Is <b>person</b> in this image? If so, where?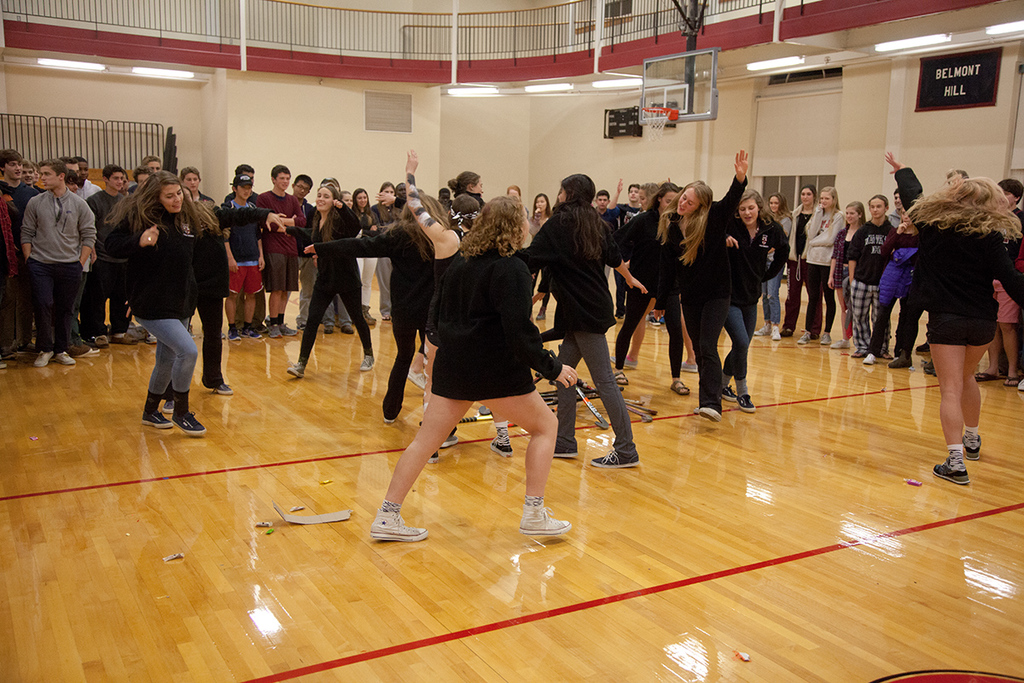
Yes, at (370,181,399,323).
